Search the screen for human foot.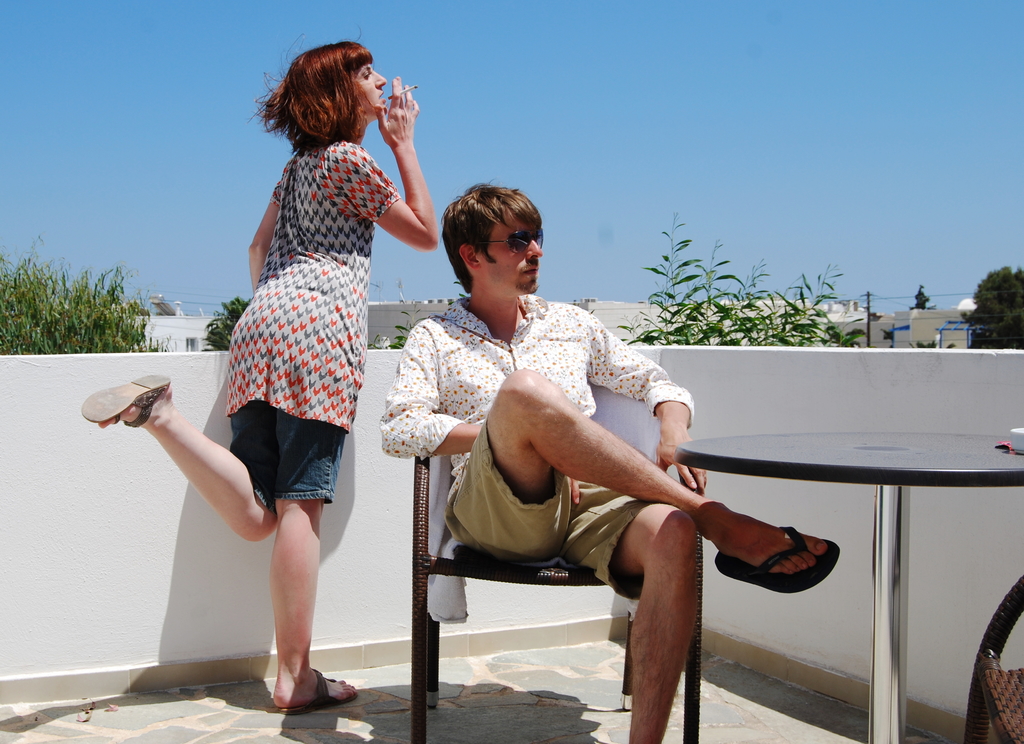
Found at <bbox>272, 665, 363, 711</bbox>.
